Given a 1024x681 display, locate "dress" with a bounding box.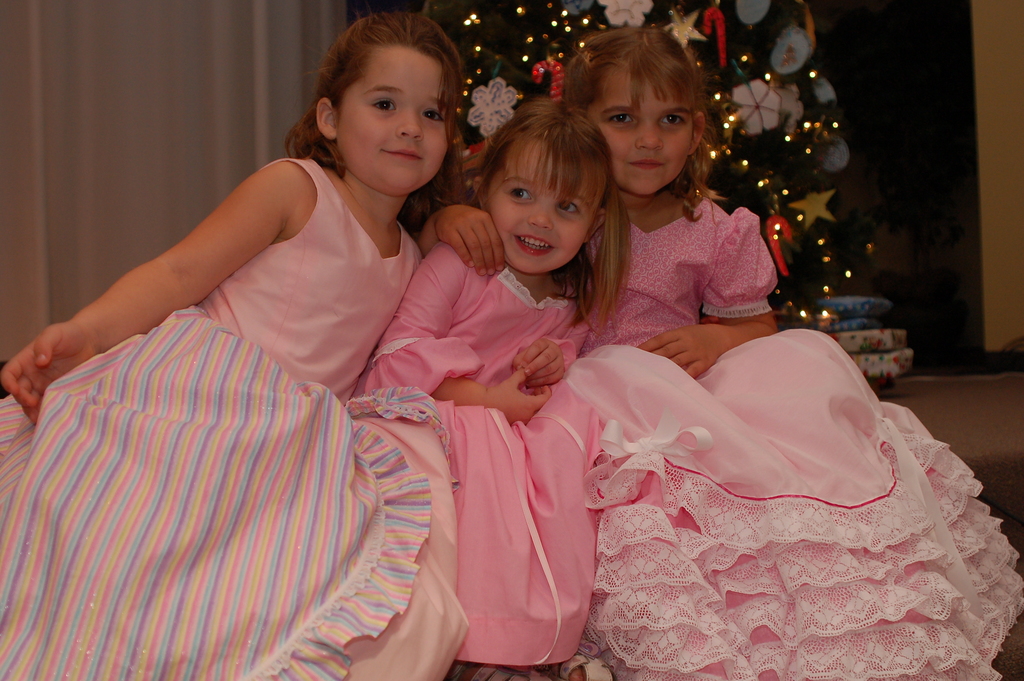
Located: crop(0, 160, 468, 680).
